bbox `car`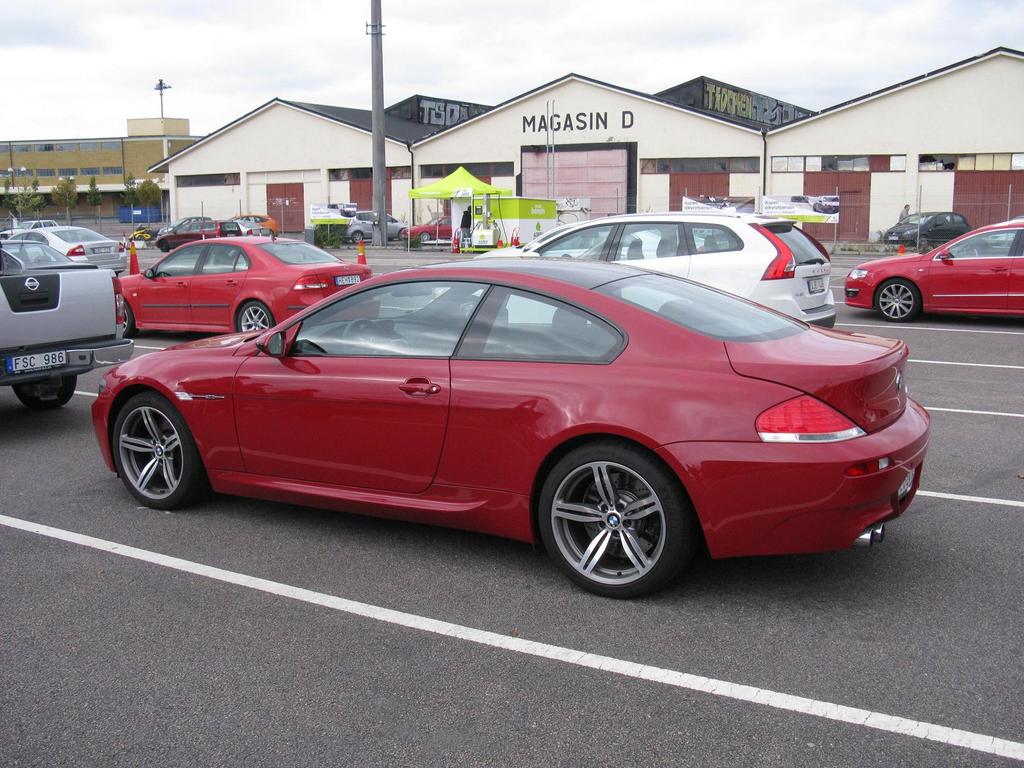
BBox(339, 209, 408, 246)
